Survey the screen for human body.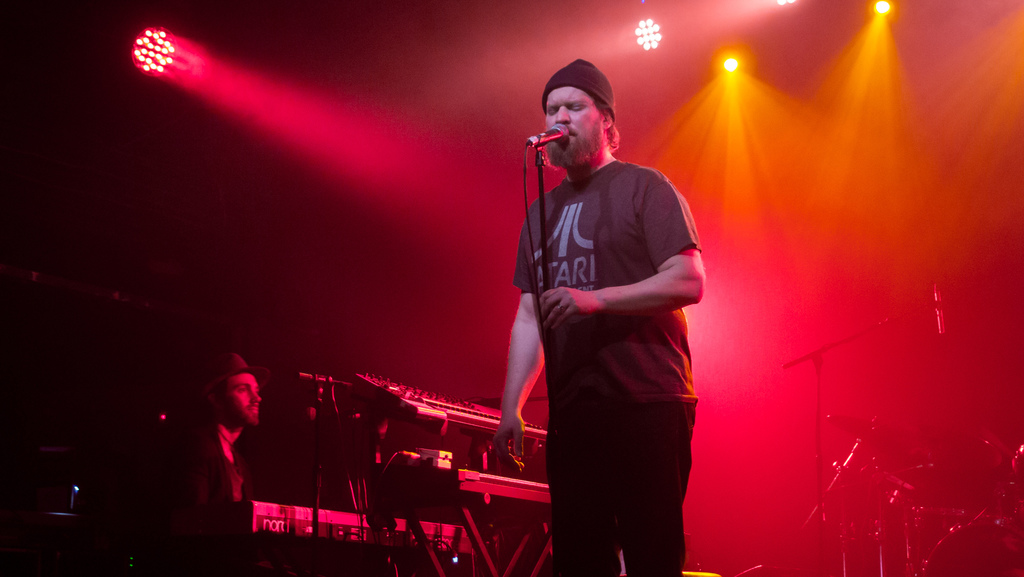
Survey found: {"left": 483, "top": 54, "right": 713, "bottom": 576}.
